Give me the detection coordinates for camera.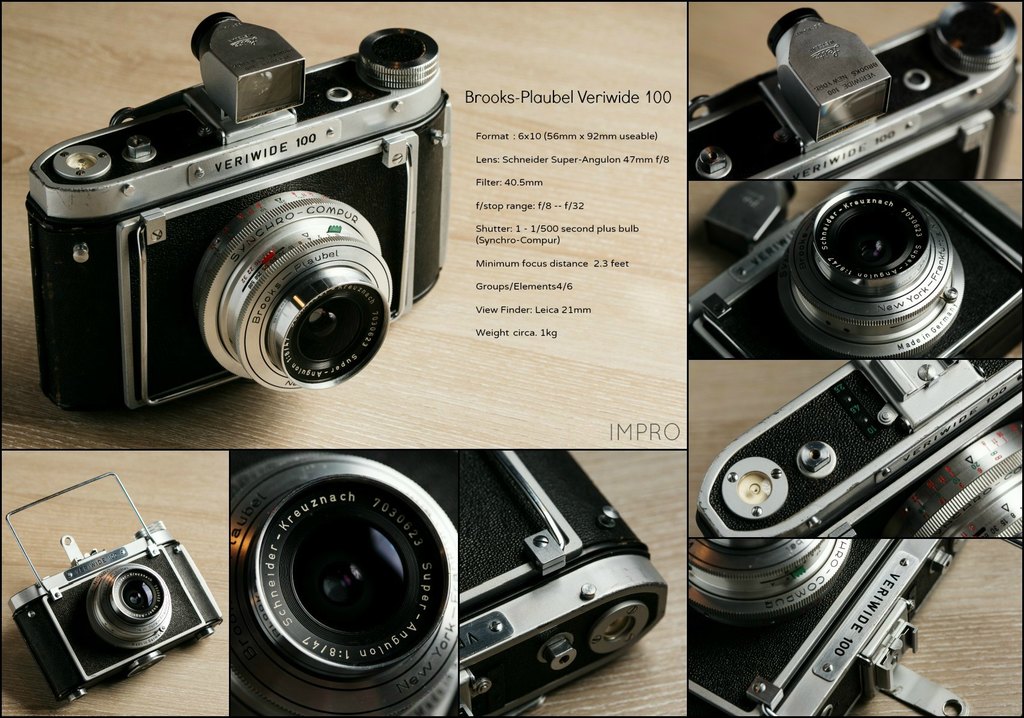
rect(689, 533, 970, 717).
